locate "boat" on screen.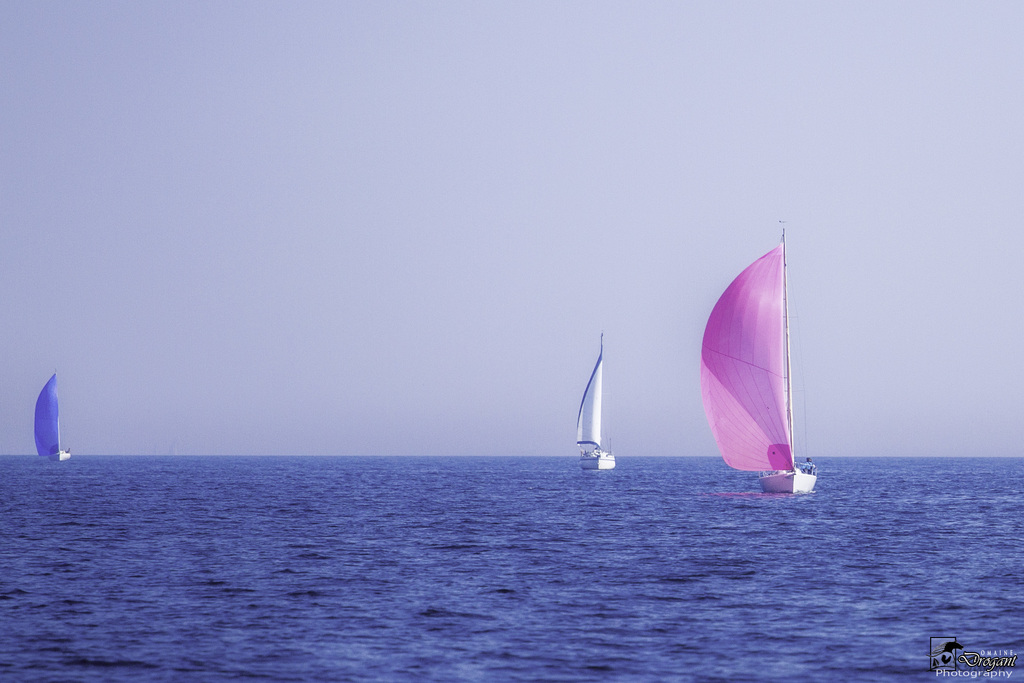
On screen at rect(33, 374, 72, 468).
